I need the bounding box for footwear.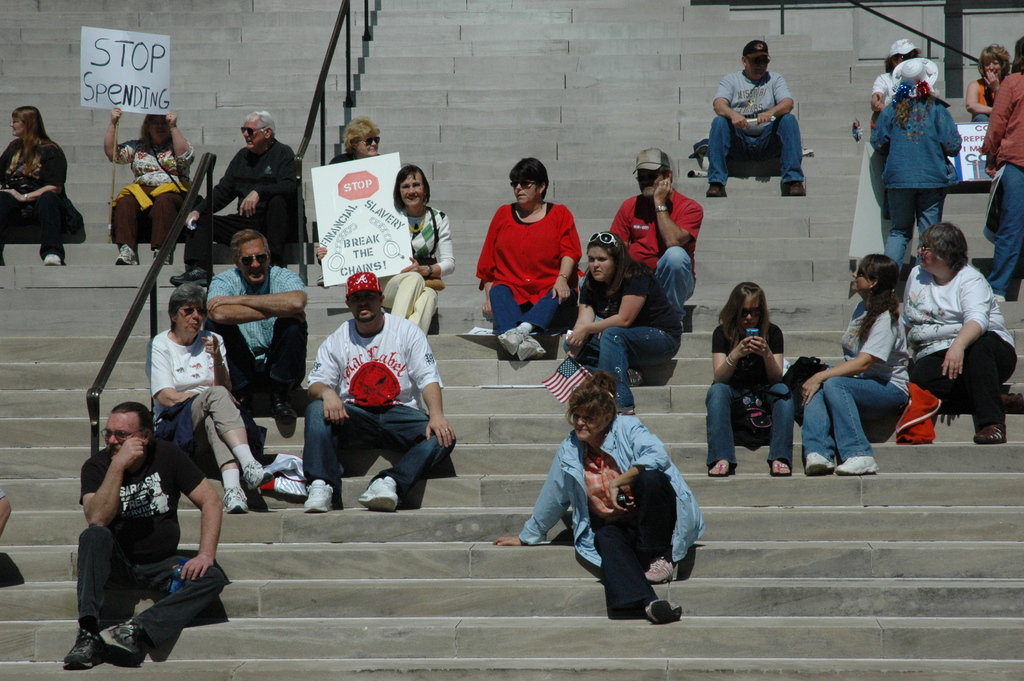
Here it is: crop(703, 183, 727, 199).
